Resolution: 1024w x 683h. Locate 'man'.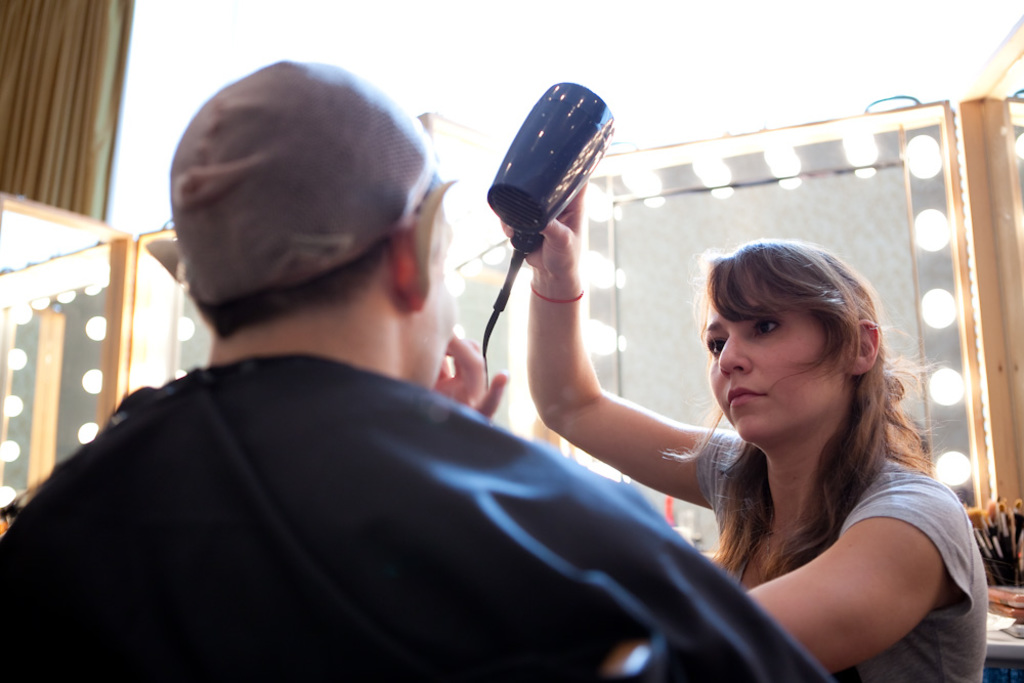
0 56 834 682.
